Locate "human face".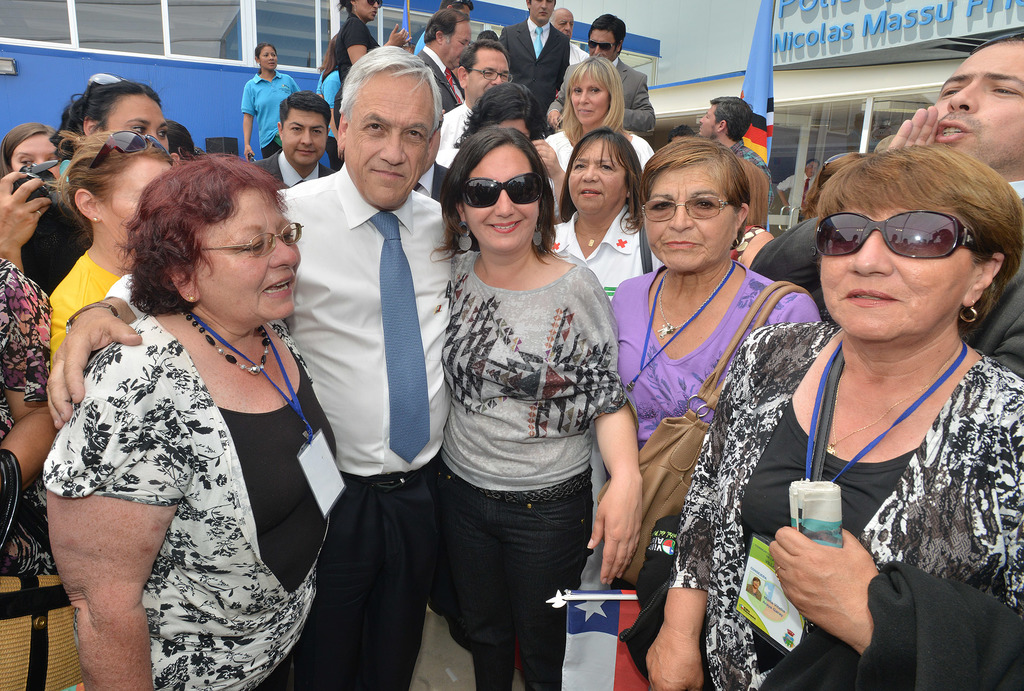
Bounding box: left=445, top=20, right=470, bottom=67.
